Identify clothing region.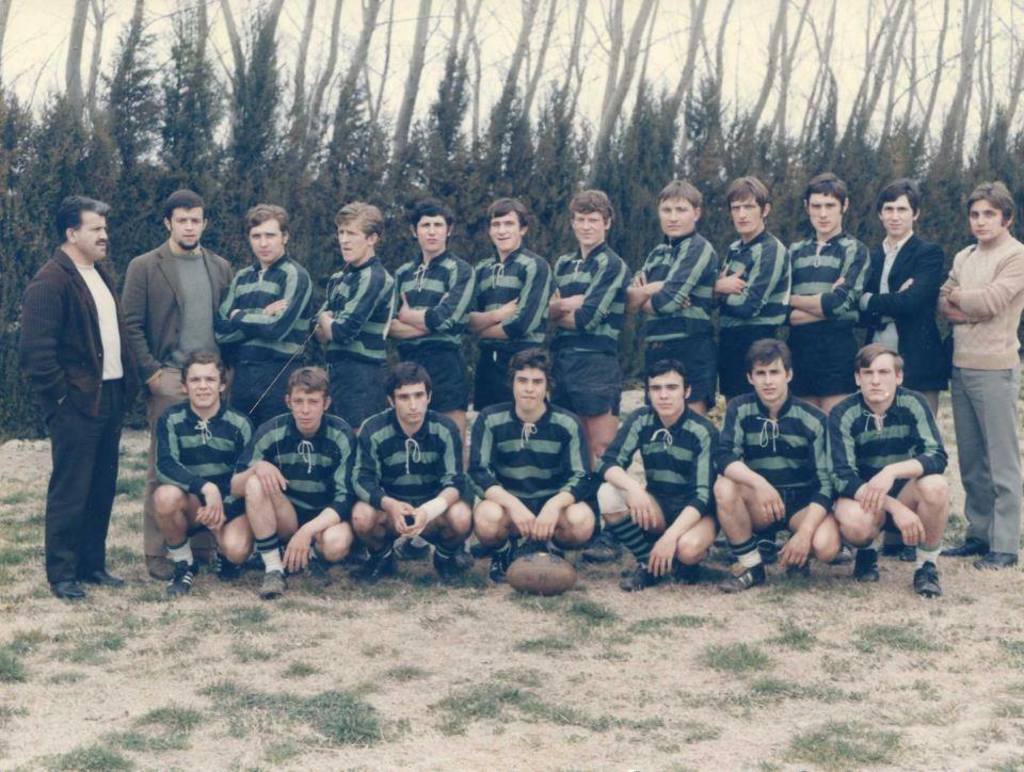
Region: left=125, top=237, right=233, bottom=372.
